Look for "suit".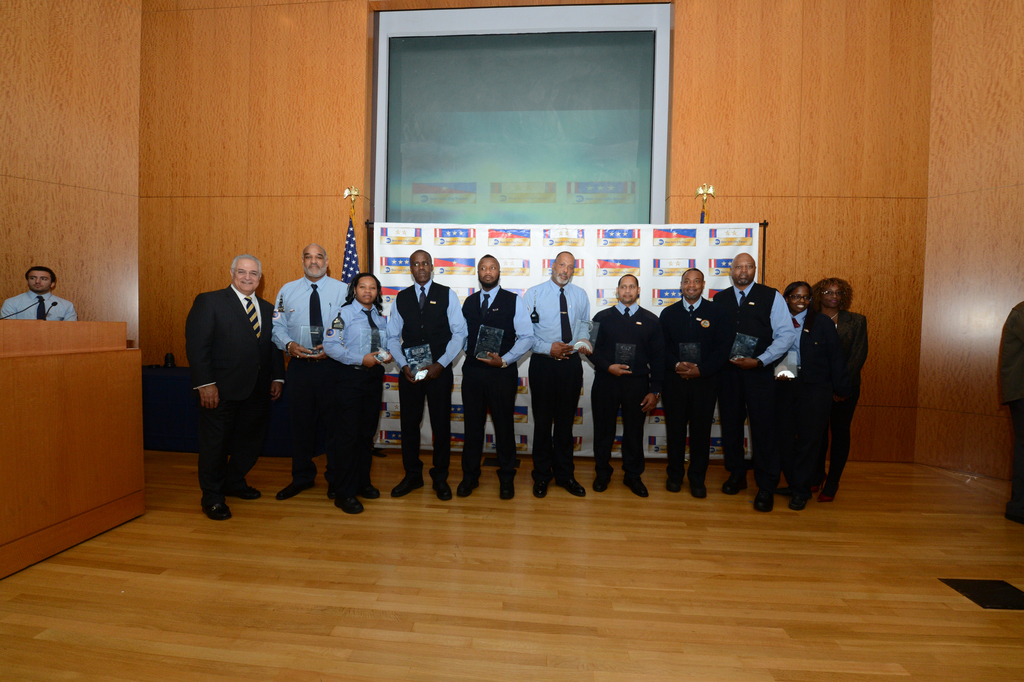
Found: l=805, t=311, r=869, b=483.
